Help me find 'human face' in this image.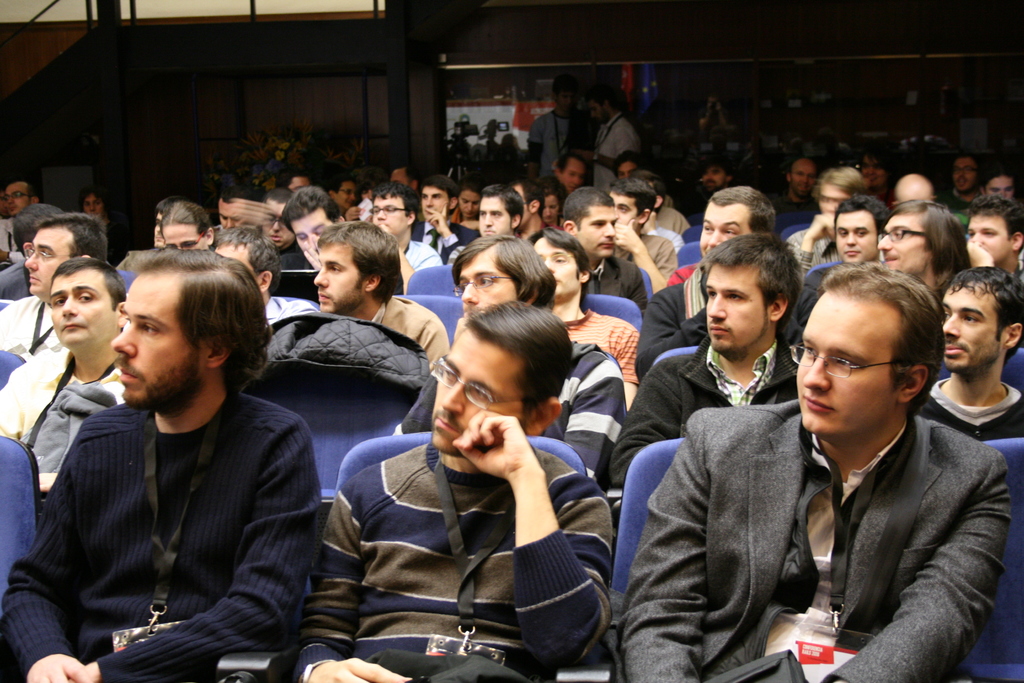
Found it: x1=986 y1=174 x2=1011 y2=206.
